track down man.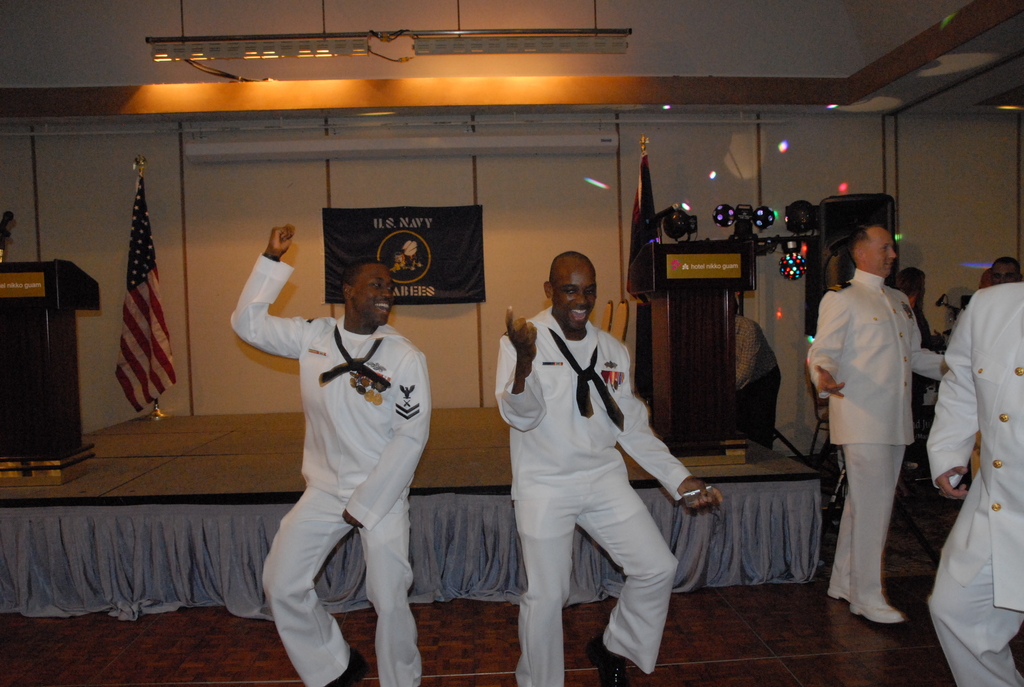
Tracked to (x1=490, y1=243, x2=706, y2=684).
